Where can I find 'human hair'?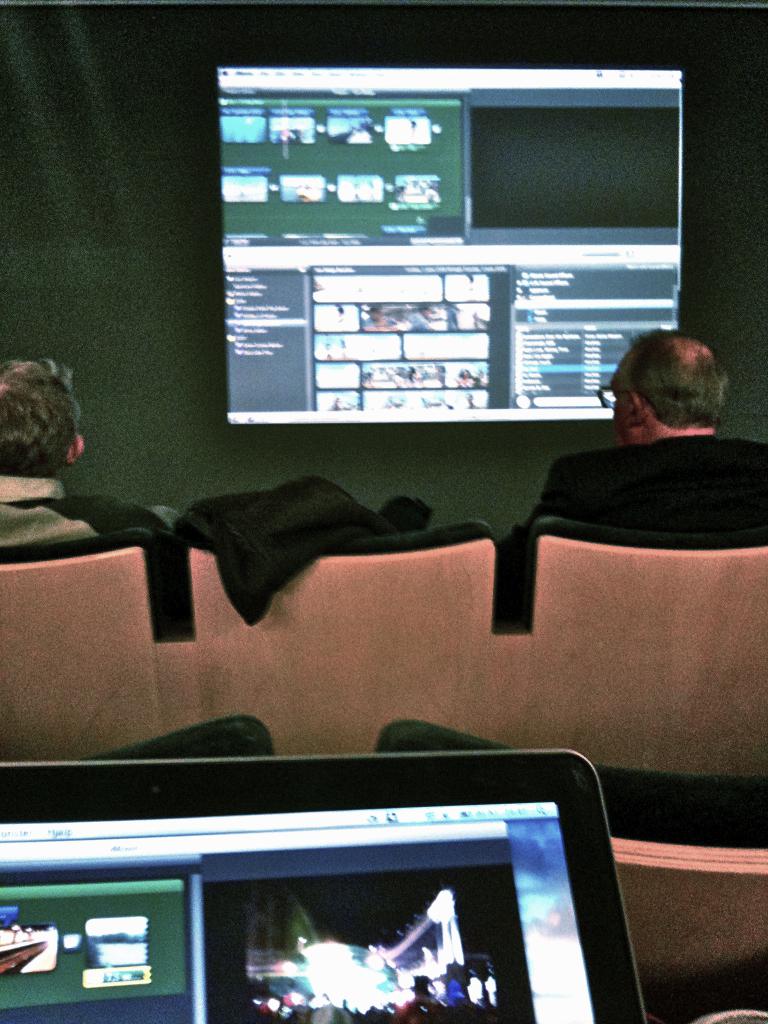
You can find it at bbox=[621, 327, 732, 431].
